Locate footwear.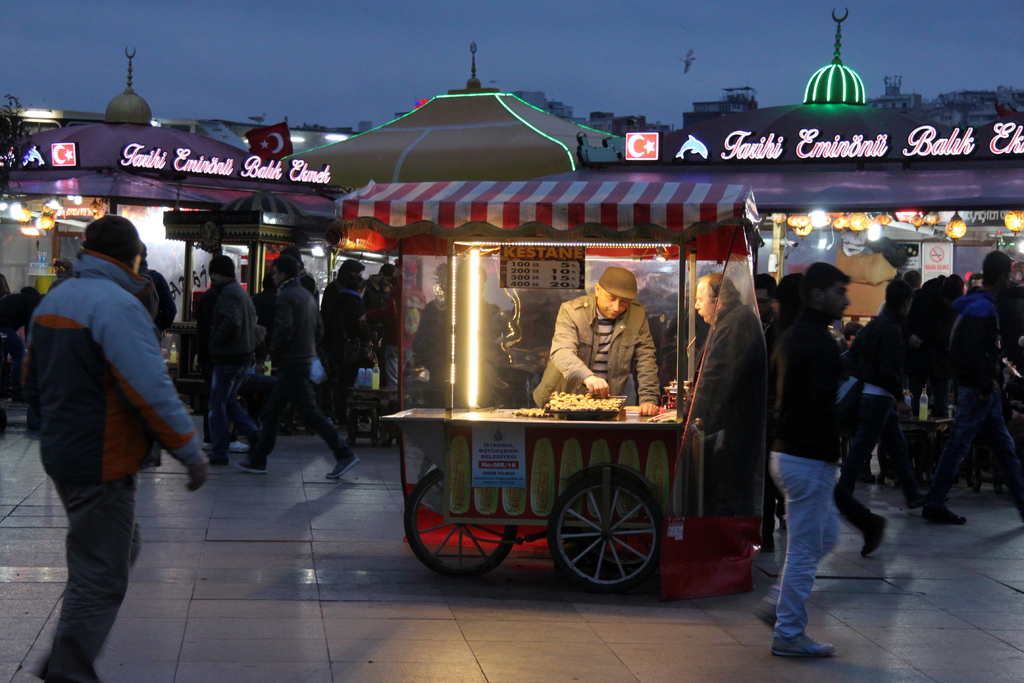
Bounding box: detection(772, 629, 840, 654).
